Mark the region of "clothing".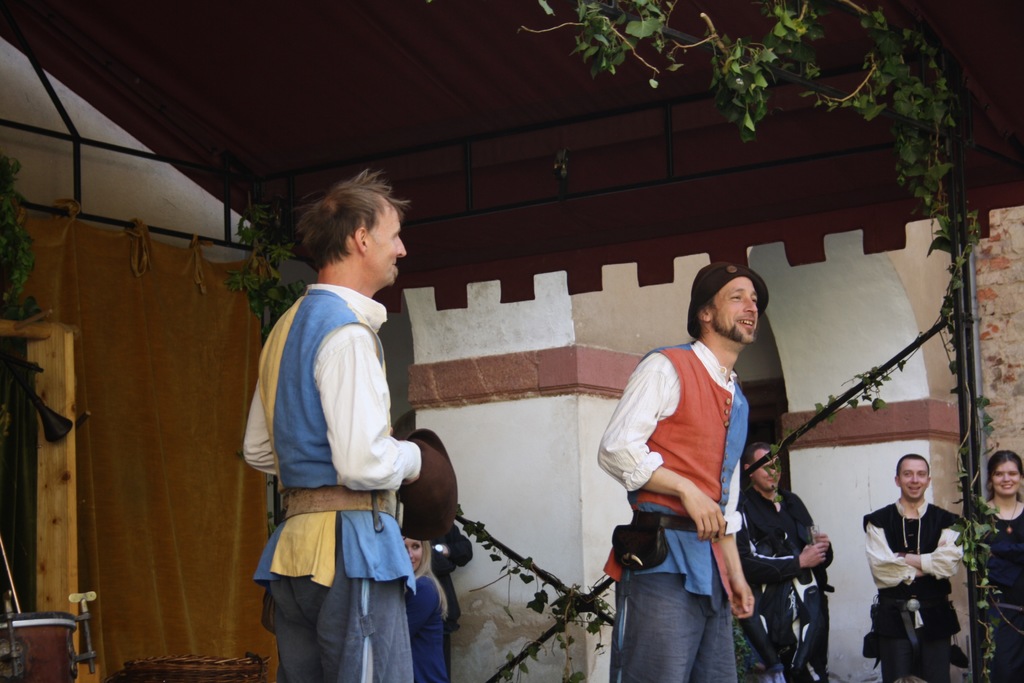
Region: 247,249,432,648.
